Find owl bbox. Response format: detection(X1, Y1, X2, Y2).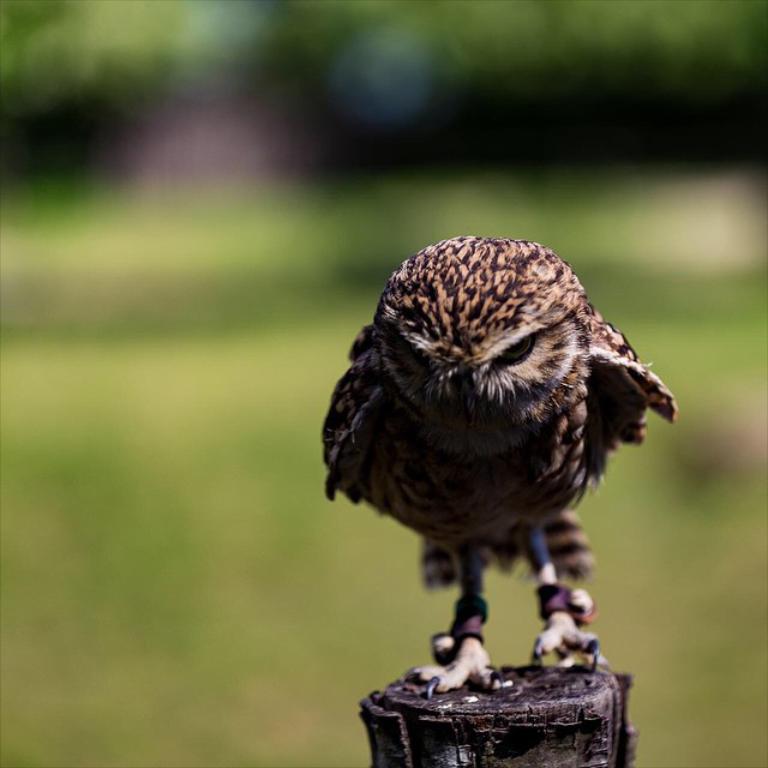
detection(313, 238, 682, 697).
